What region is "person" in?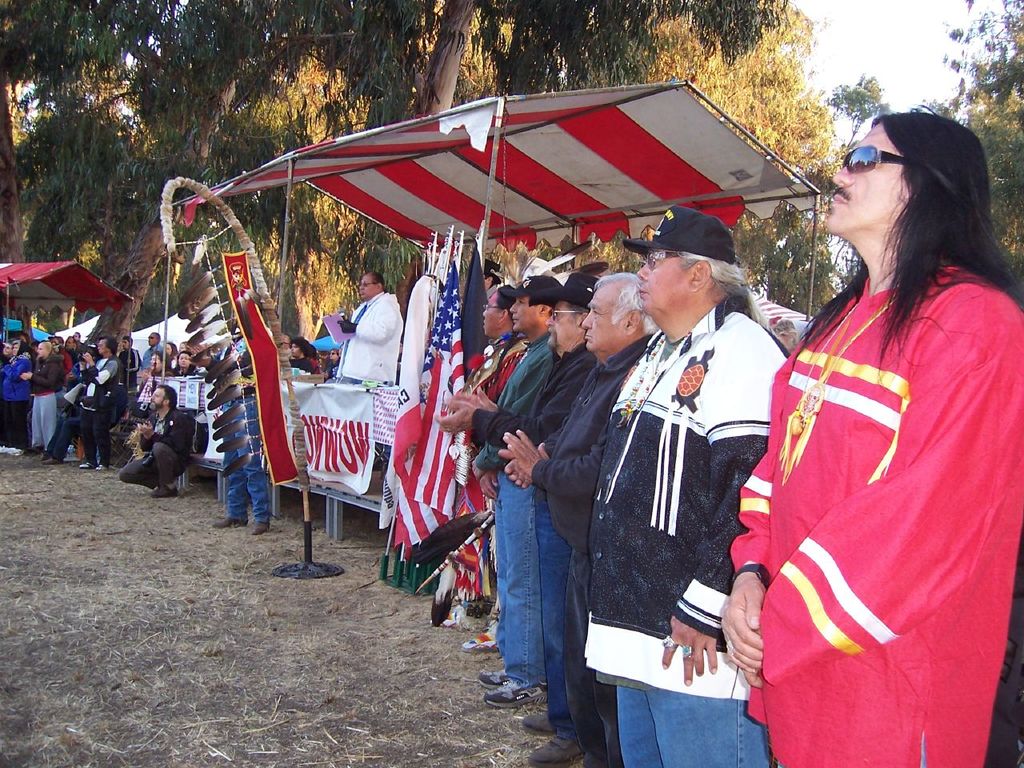
detection(60, 337, 122, 470).
